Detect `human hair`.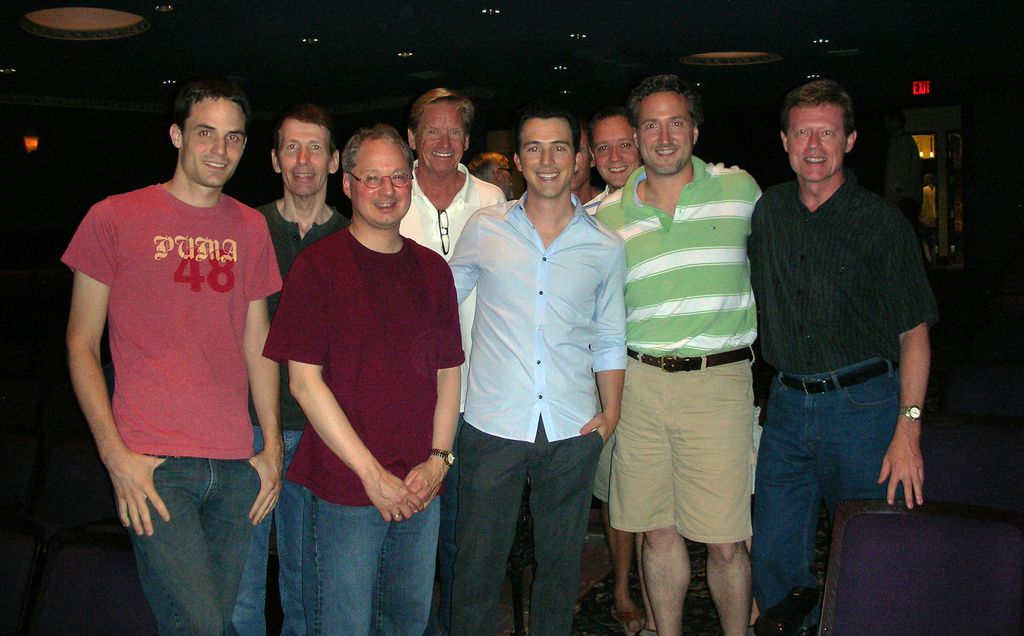
Detected at 406,86,474,139.
